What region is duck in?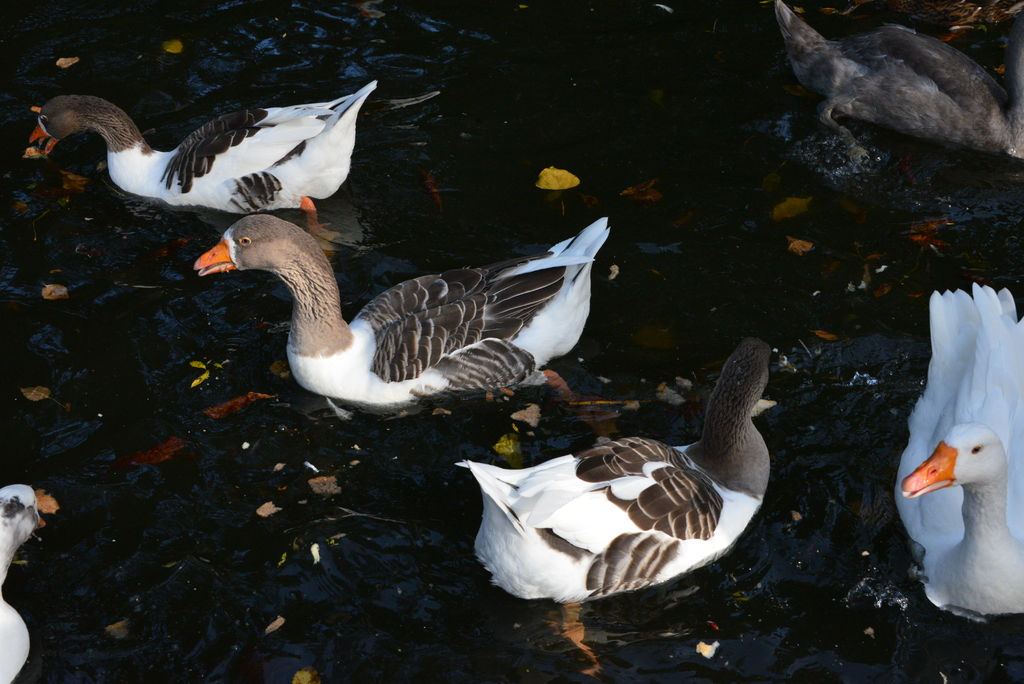
(left=3, top=68, right=383, bottom=213).
